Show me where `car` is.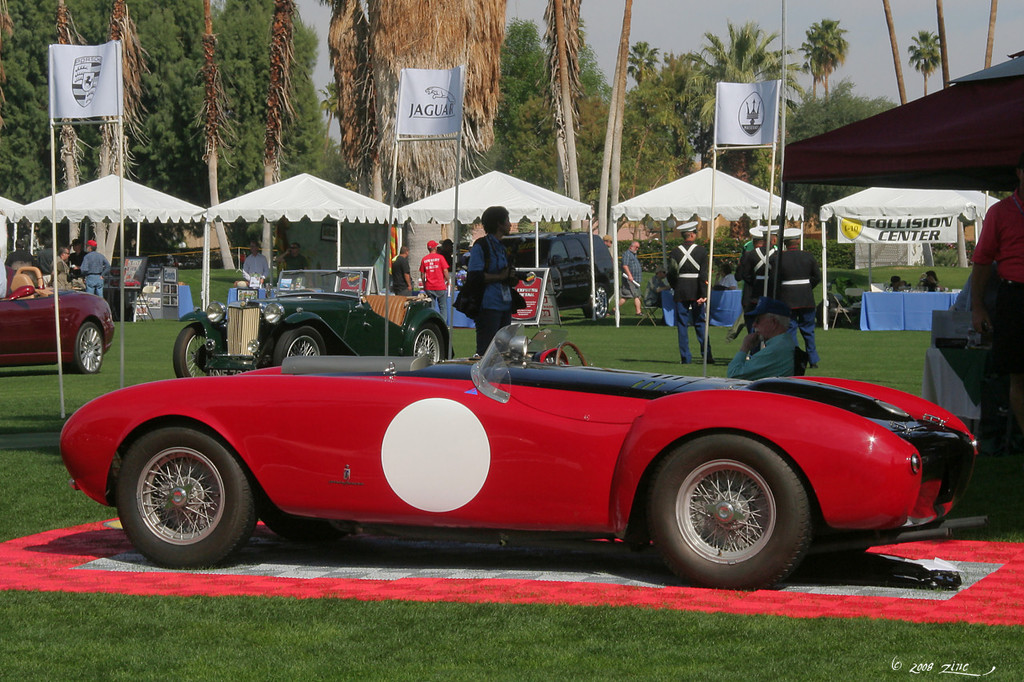
`car` is at l=175, t=274, r=447, b=381.
